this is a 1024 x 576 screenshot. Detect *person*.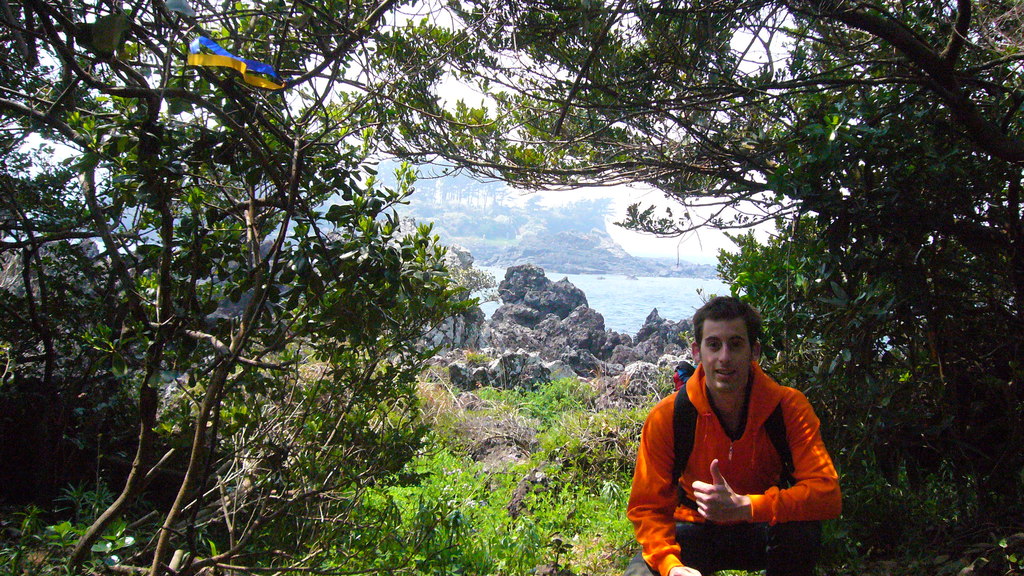
box(629, 298, 843, 575).
